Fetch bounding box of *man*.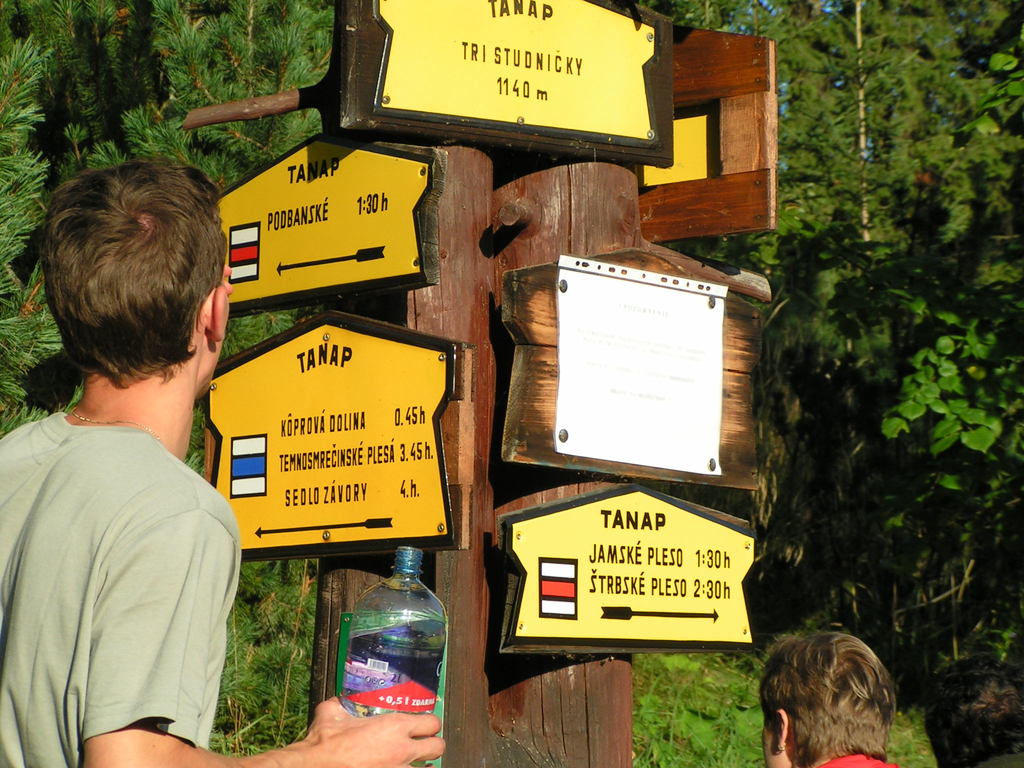
Bbox: [8,102,257,767].
